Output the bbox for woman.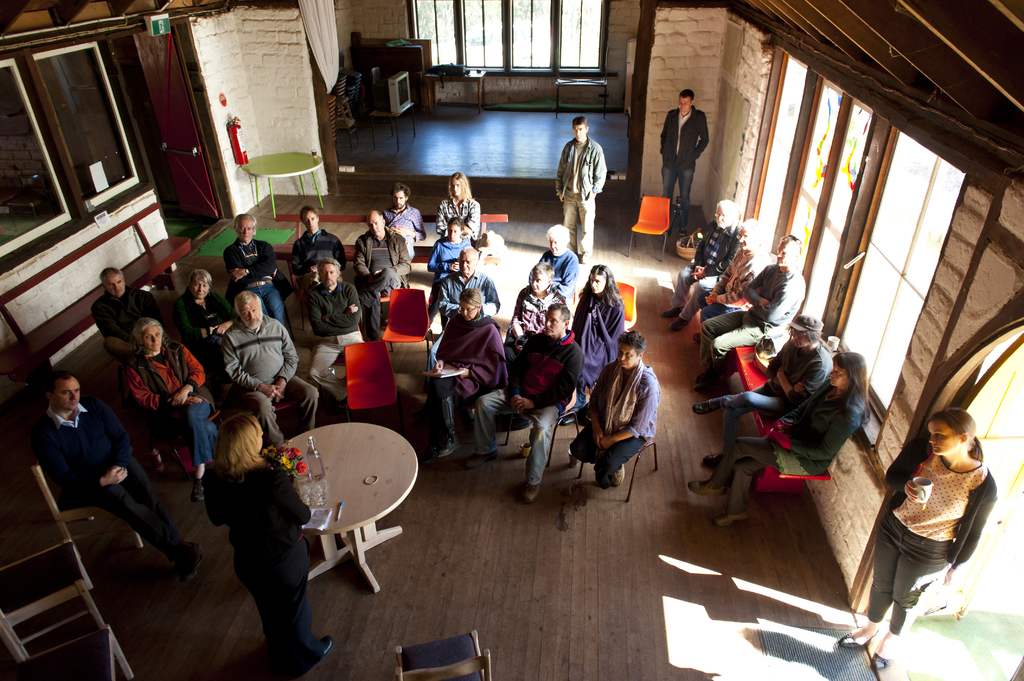
region(836, 406, 996, 669).
